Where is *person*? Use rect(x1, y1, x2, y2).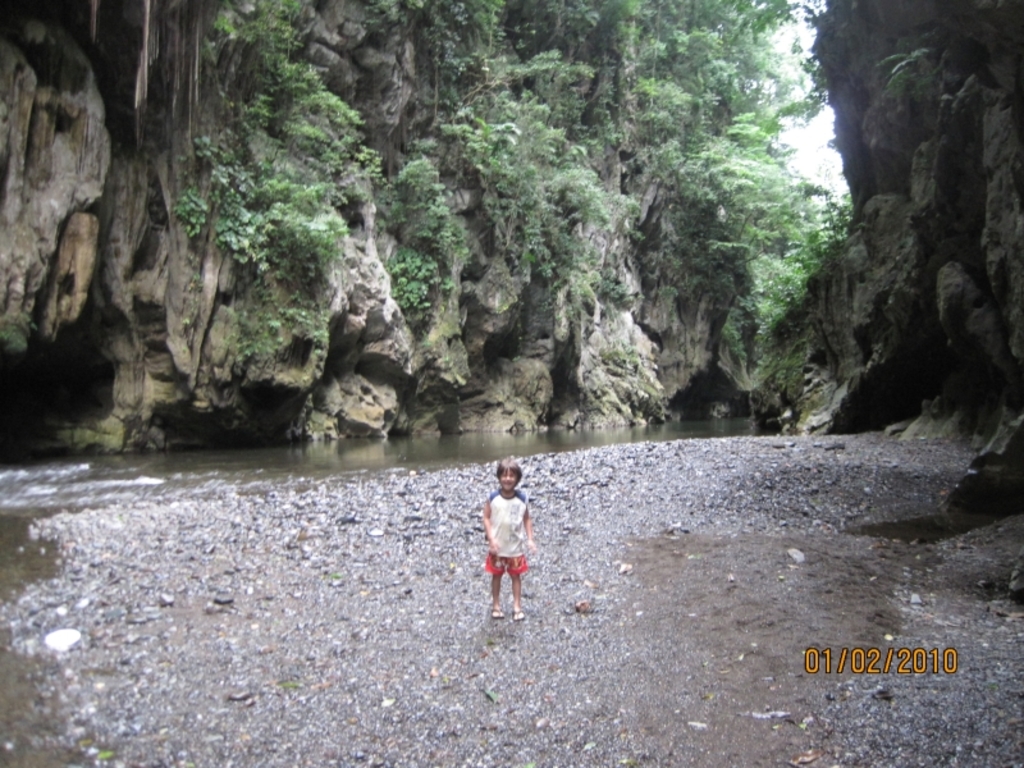
rect(480, 454, 541, 620).
